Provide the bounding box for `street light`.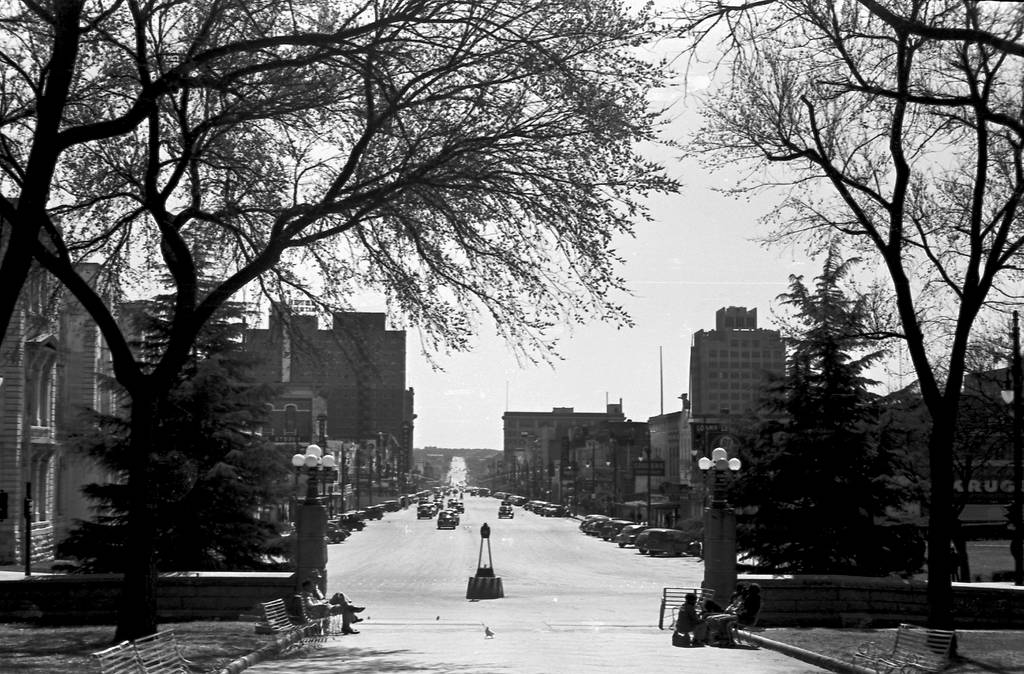
(left=998, top=307, right=1023, bottom=591).
